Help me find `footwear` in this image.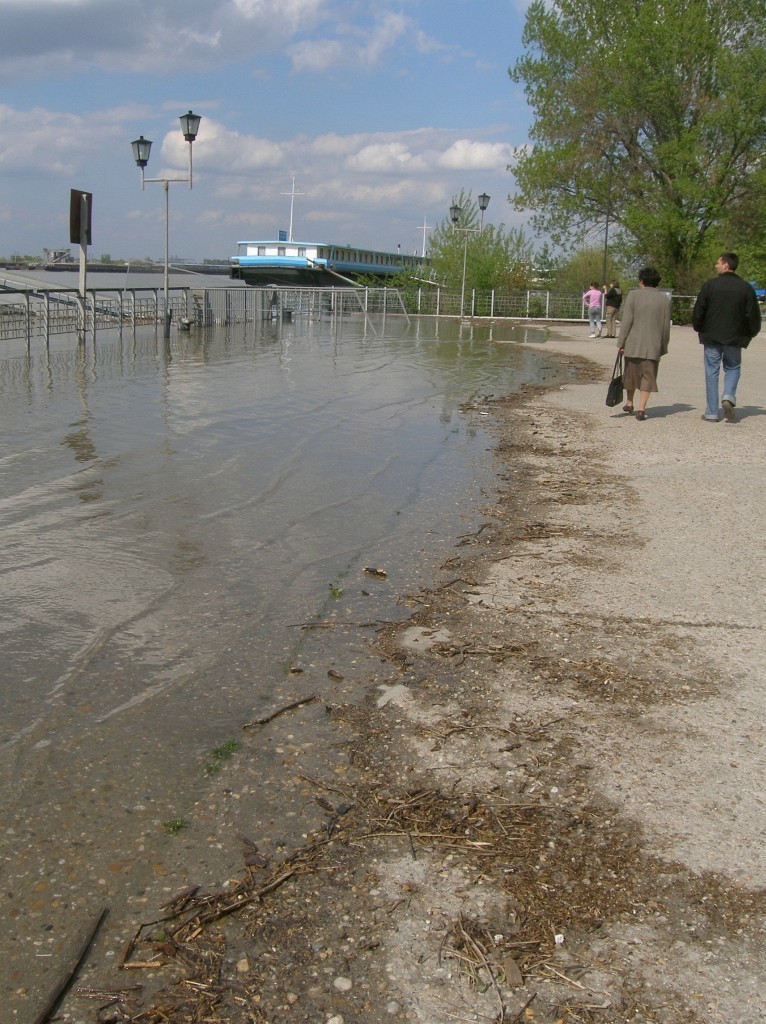
Found it: (left=696, top=411, right=718, bottom=425).
